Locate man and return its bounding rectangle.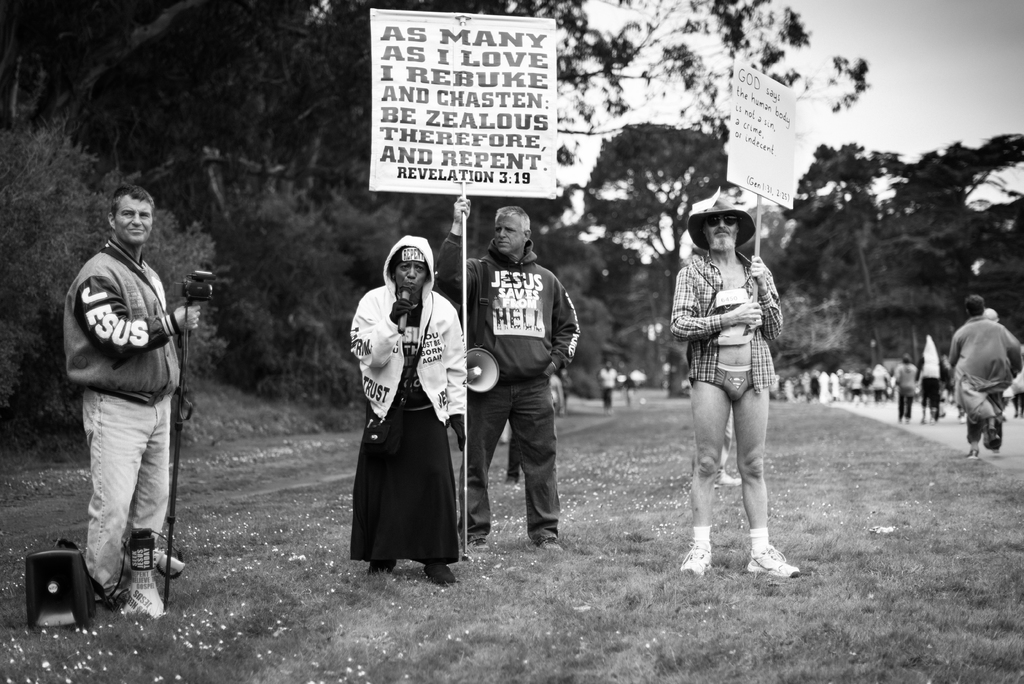
668,203,802,577.
